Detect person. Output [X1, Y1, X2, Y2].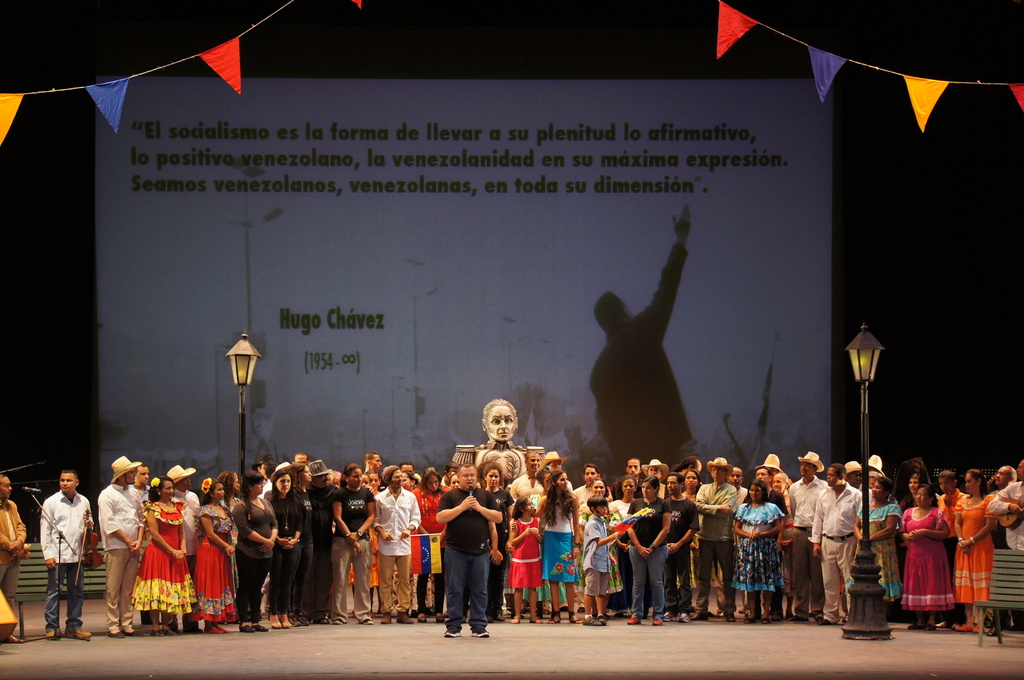
[682, 469, 701, 590].
